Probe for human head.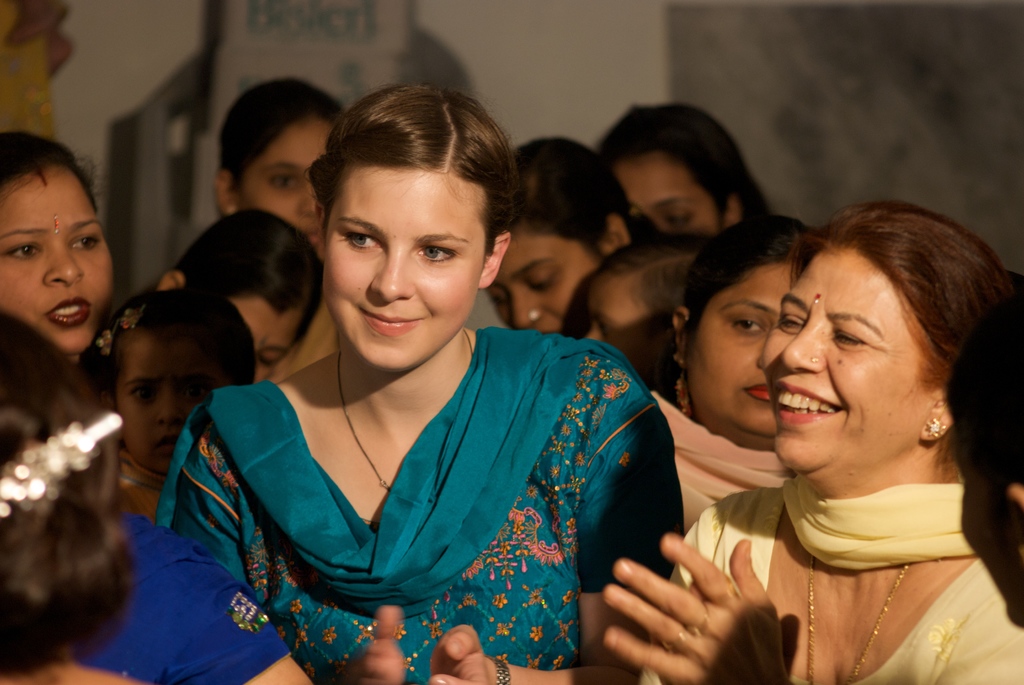
Probe result: [x1=758, y1=205, x2=1019, y2=476].
